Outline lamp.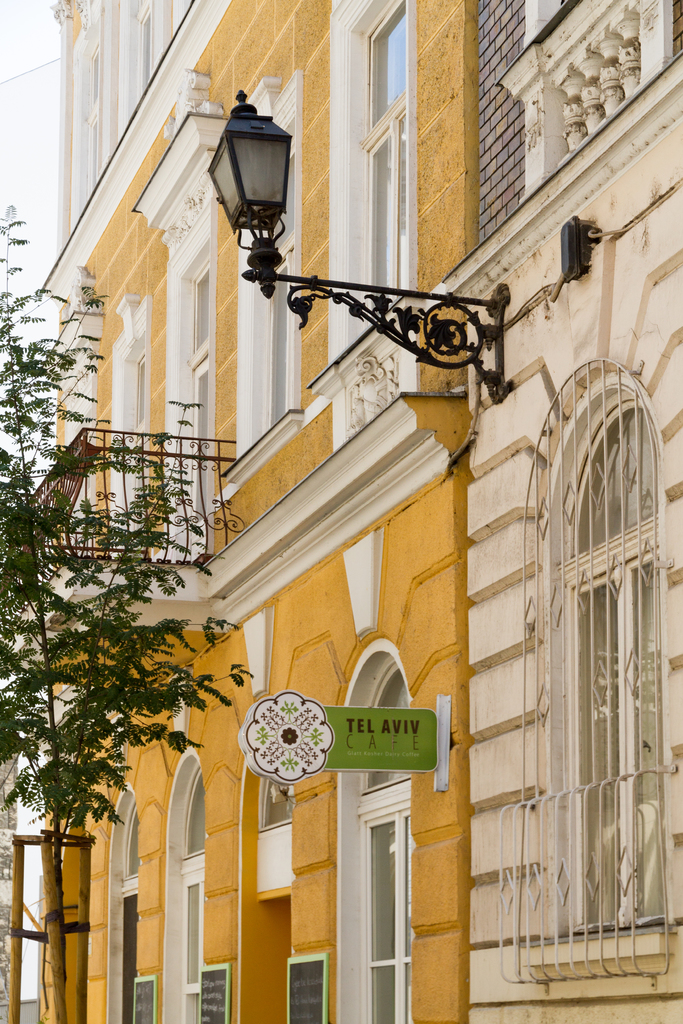
Outline: [x1=206, y1=83, x2=514, y2=412].
